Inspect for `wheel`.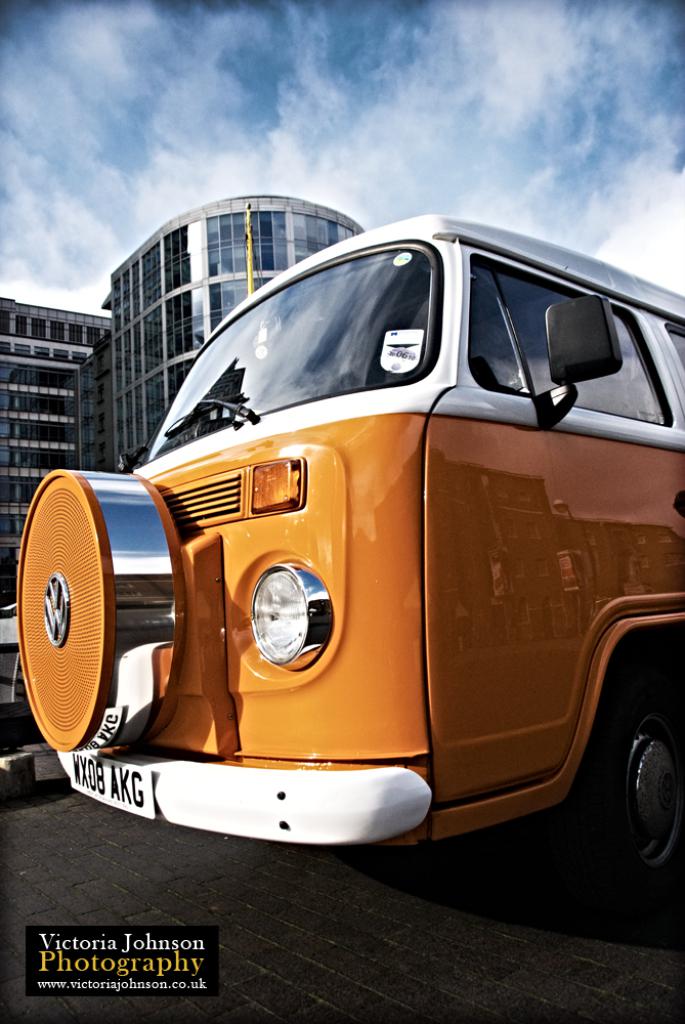
Inspection: x1=574 y1=674 x2=684 y2=879.
